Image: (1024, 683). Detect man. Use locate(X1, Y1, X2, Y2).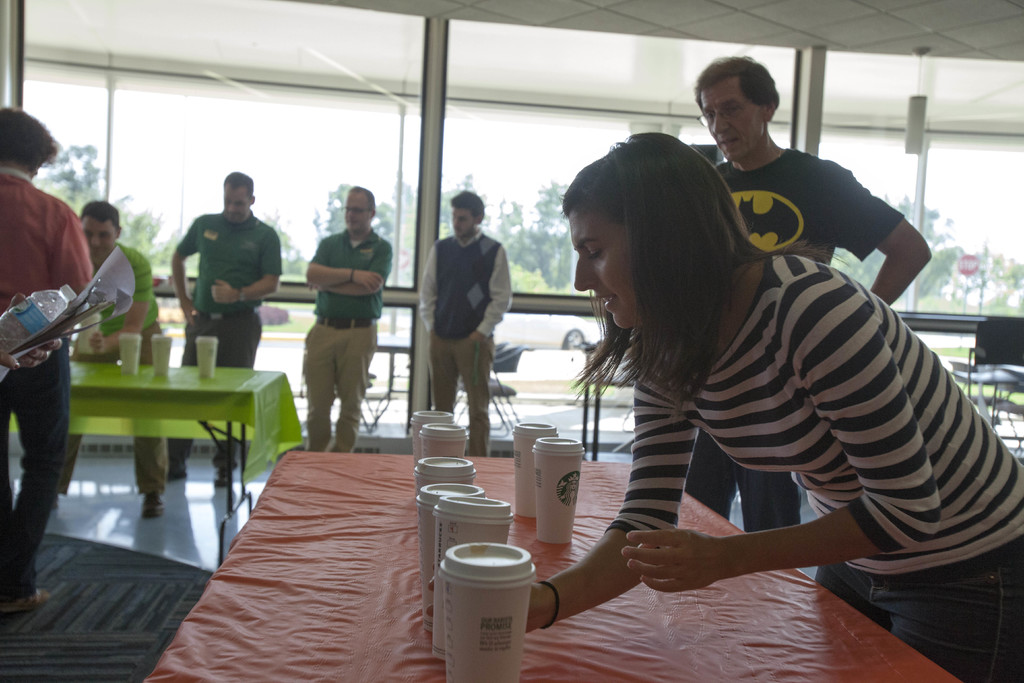
locate(412, 194, 515, 431).
